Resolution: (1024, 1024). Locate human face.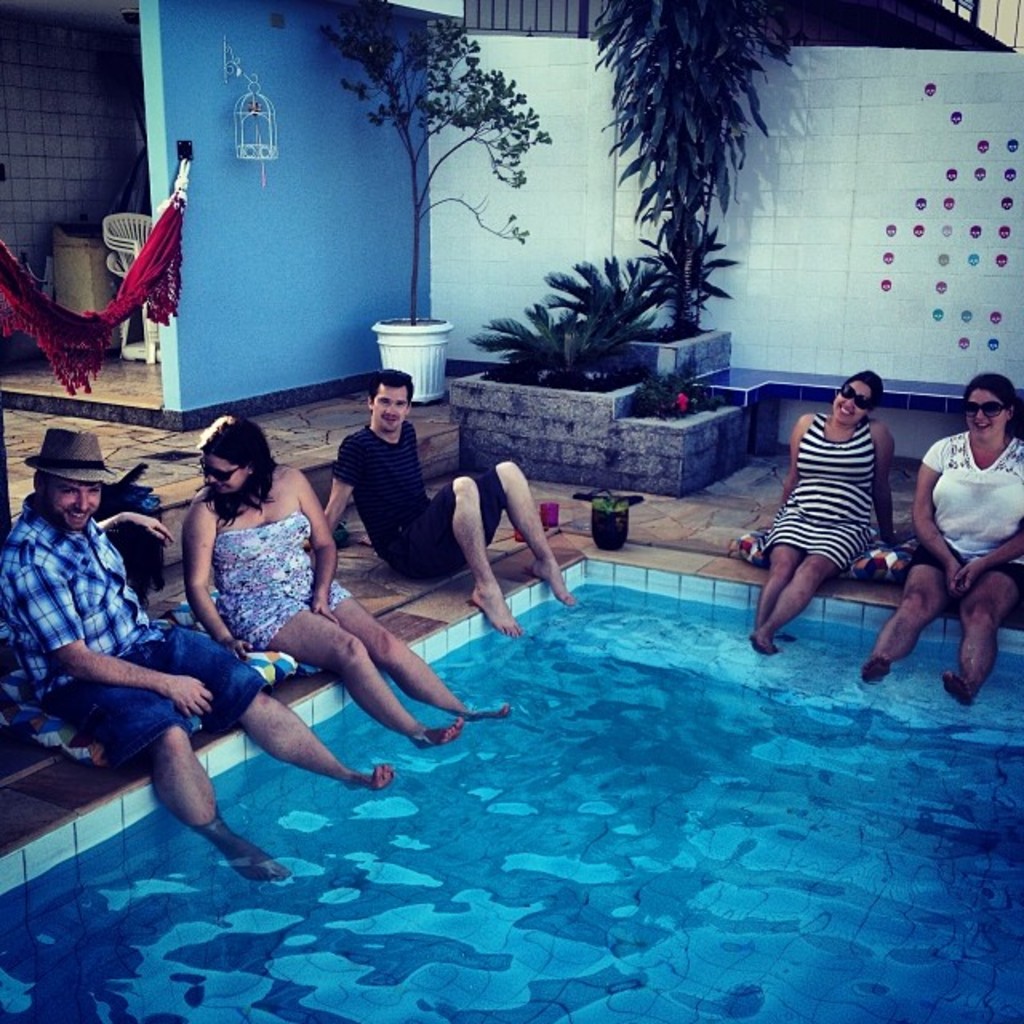
966 392 1000 443.
